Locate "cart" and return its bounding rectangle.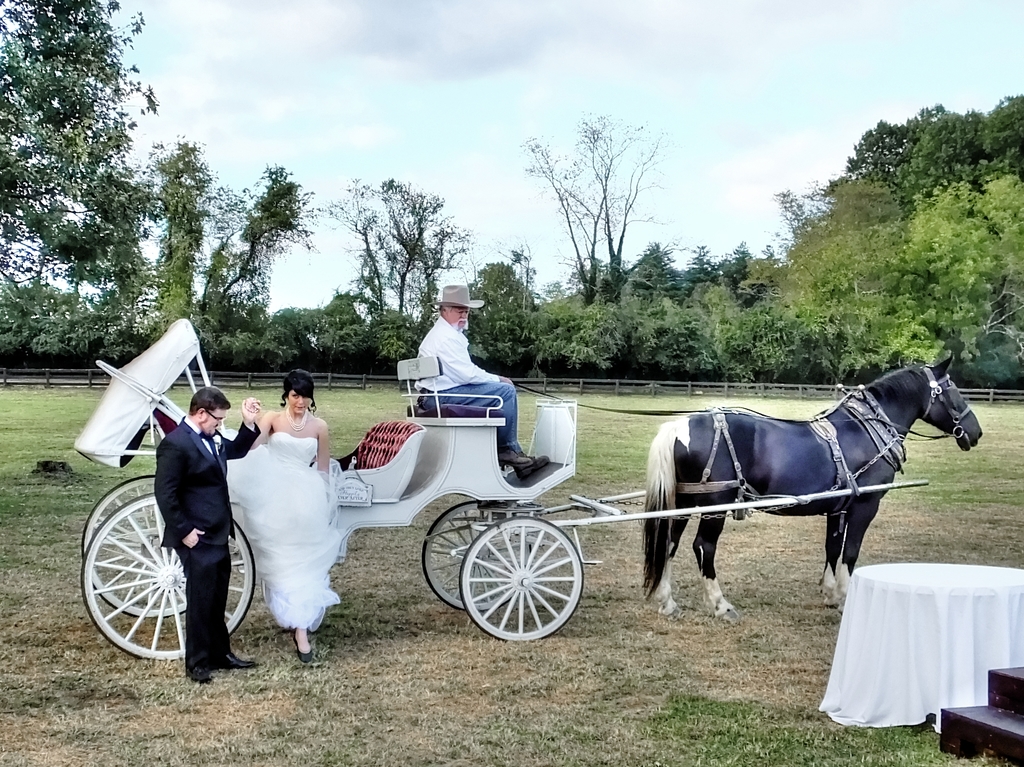
{"x1": 81, "y1": 320, "x2": 929, "y2": 661}.
